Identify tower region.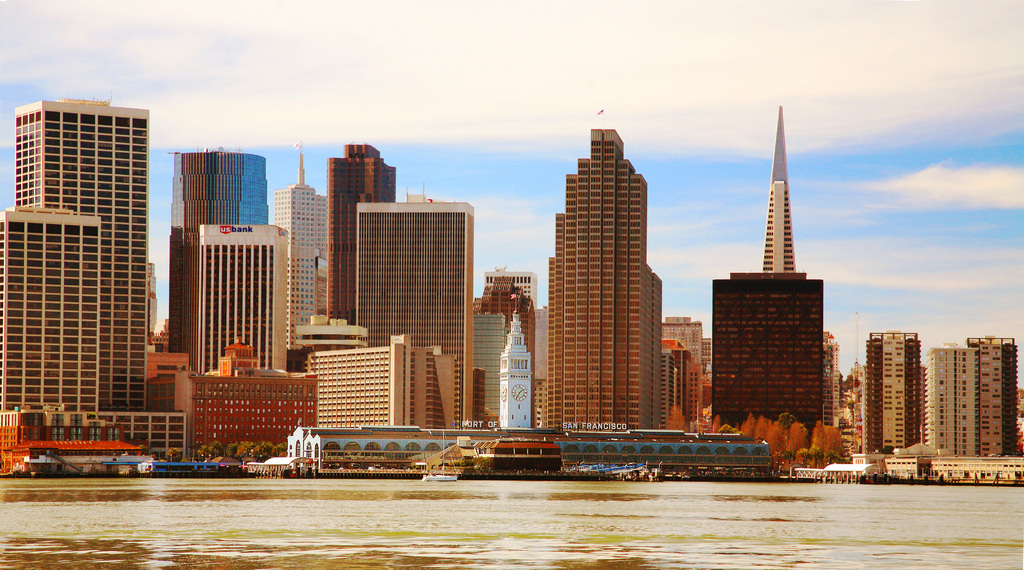
Region: crop(708, 277, 831, 420).
